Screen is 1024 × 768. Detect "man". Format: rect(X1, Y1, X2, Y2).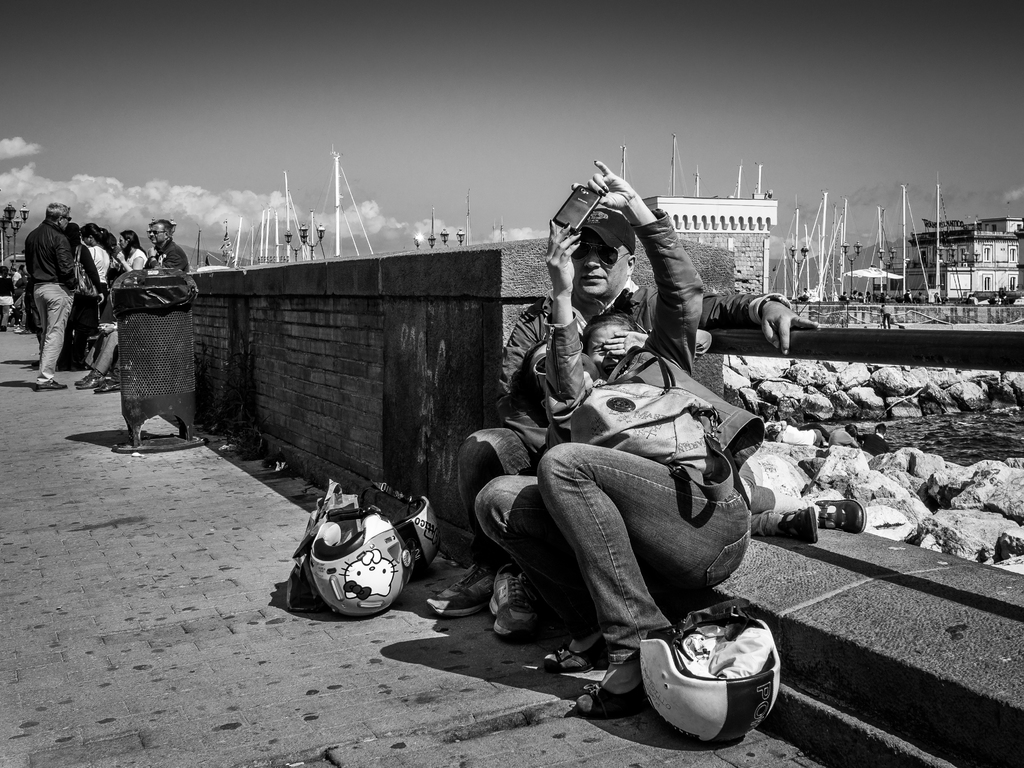
rect(423, 204, 824, 637).
